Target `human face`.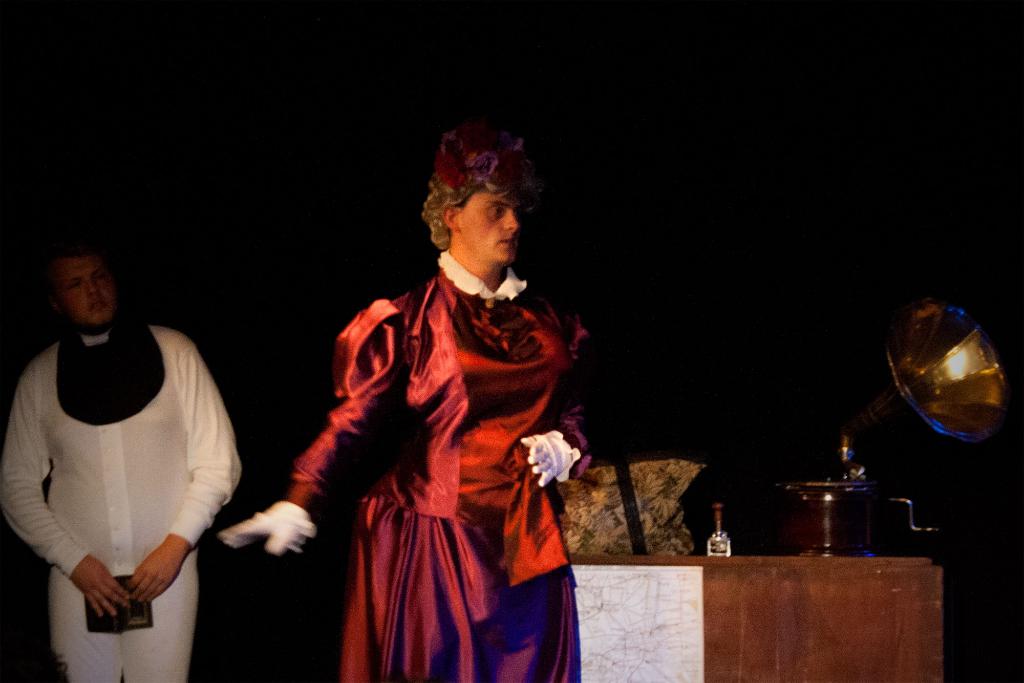
Target region: 456:191:525:271.
